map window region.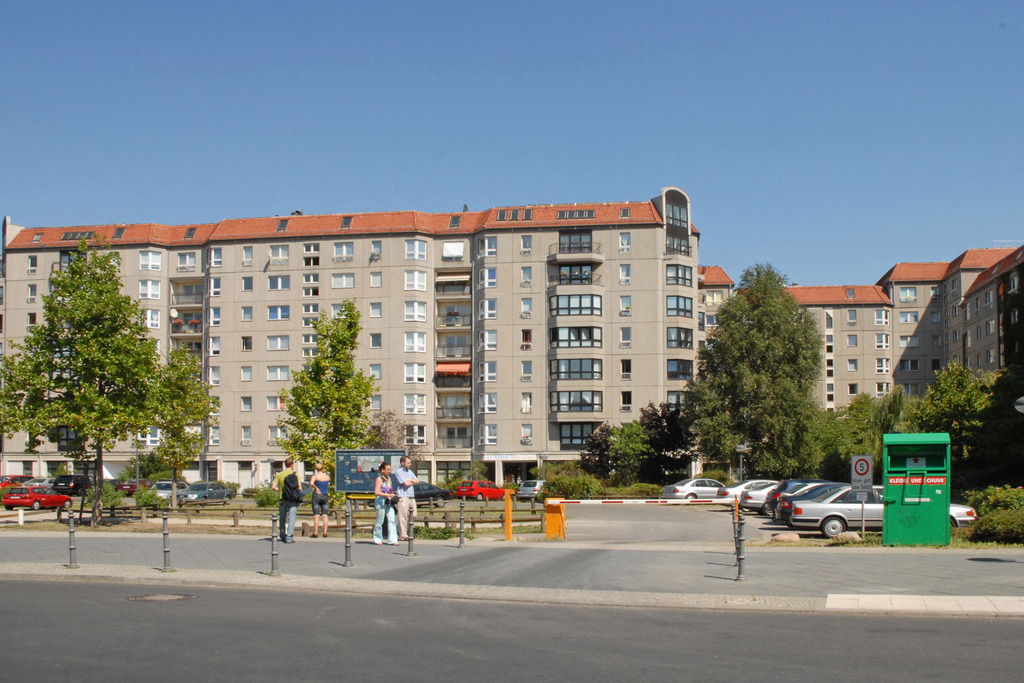
Mapped to BBox(846, 379, 863, 398).
